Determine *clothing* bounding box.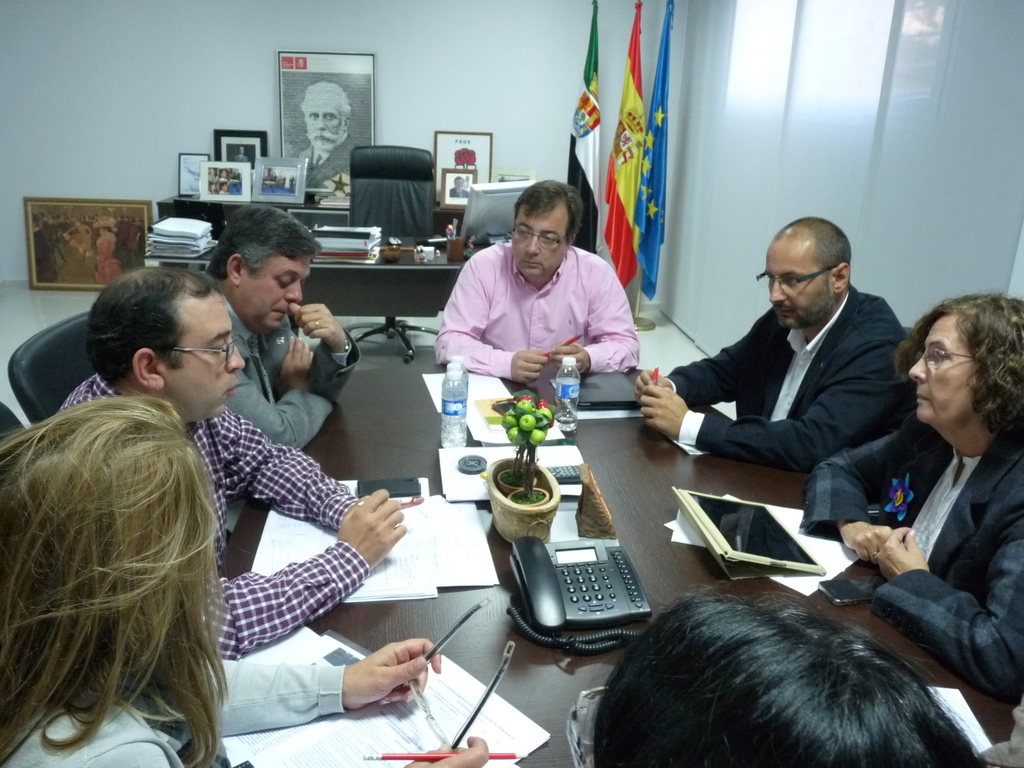
Determined: {"left": 418, "top": 206, "right": 646, "bottom": 383}.
